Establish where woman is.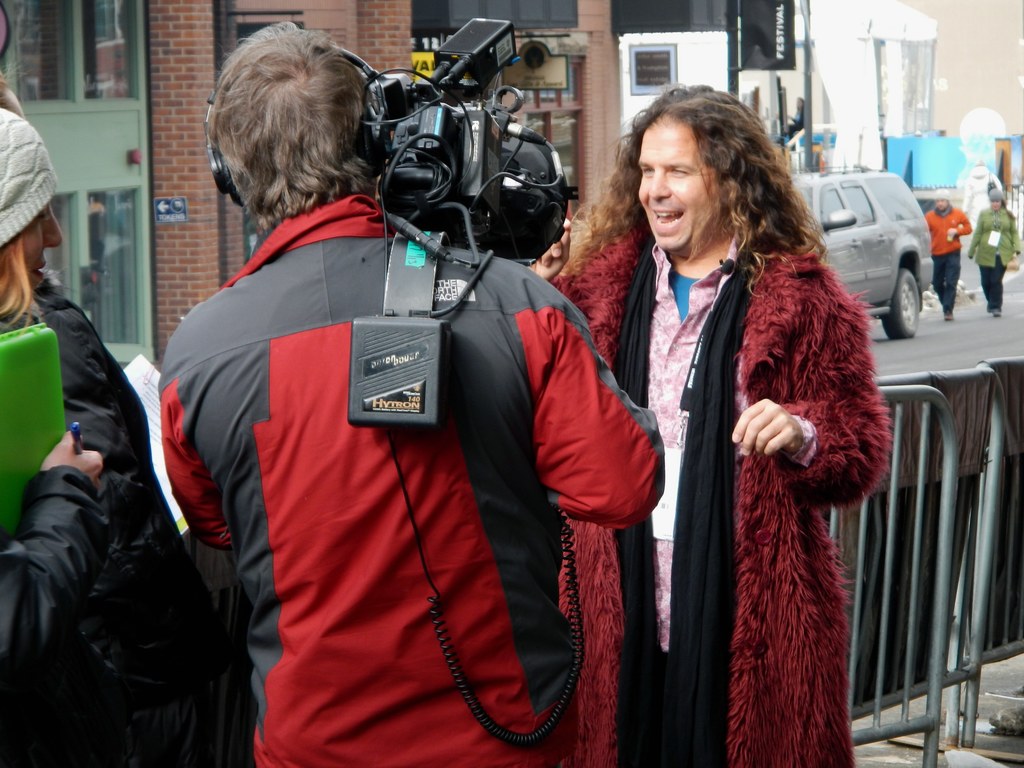
Established at 968/191/1023/315.
